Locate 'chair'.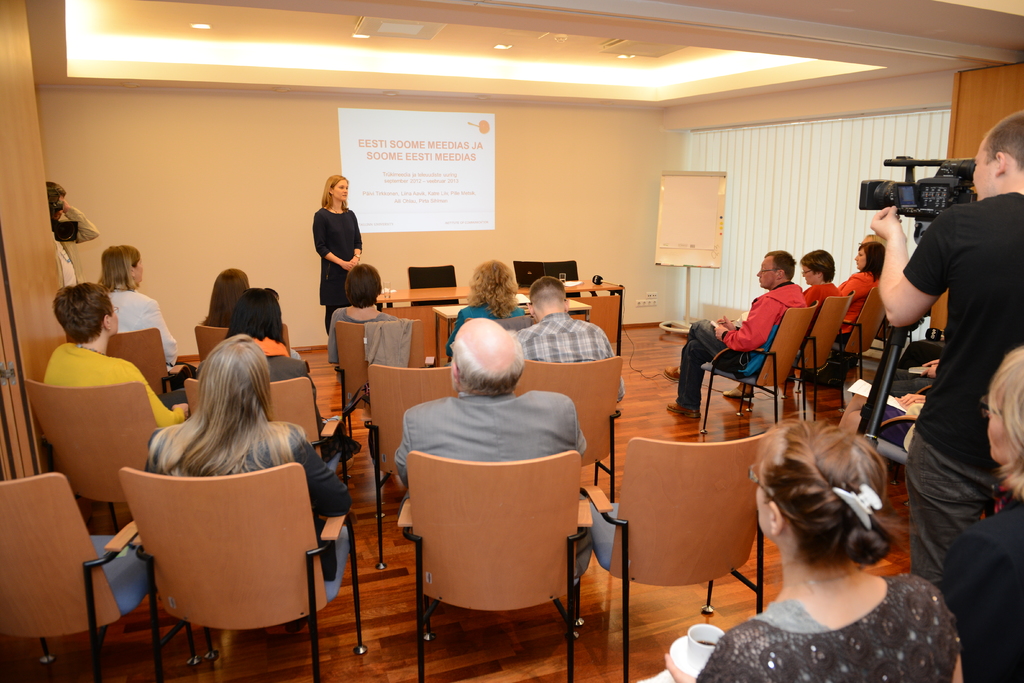
Bounding box: bbox=(0, 472, 146, 682).
